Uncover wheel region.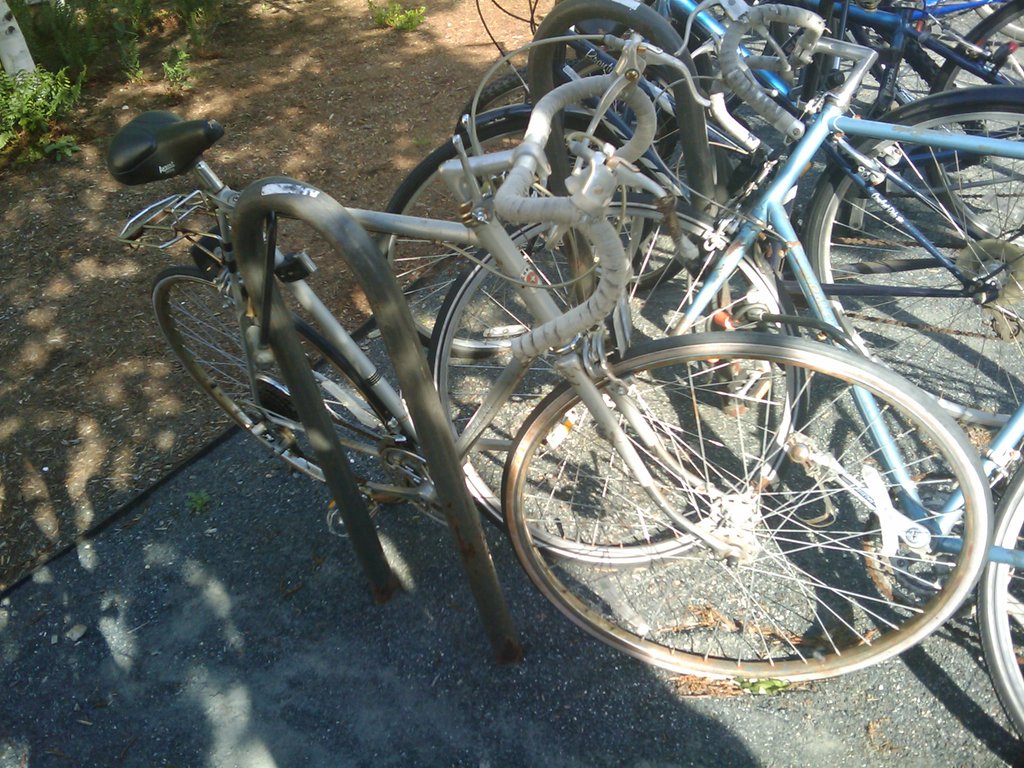
Uncovered: (x1=548, y1=0, x2=726, y2=158).
